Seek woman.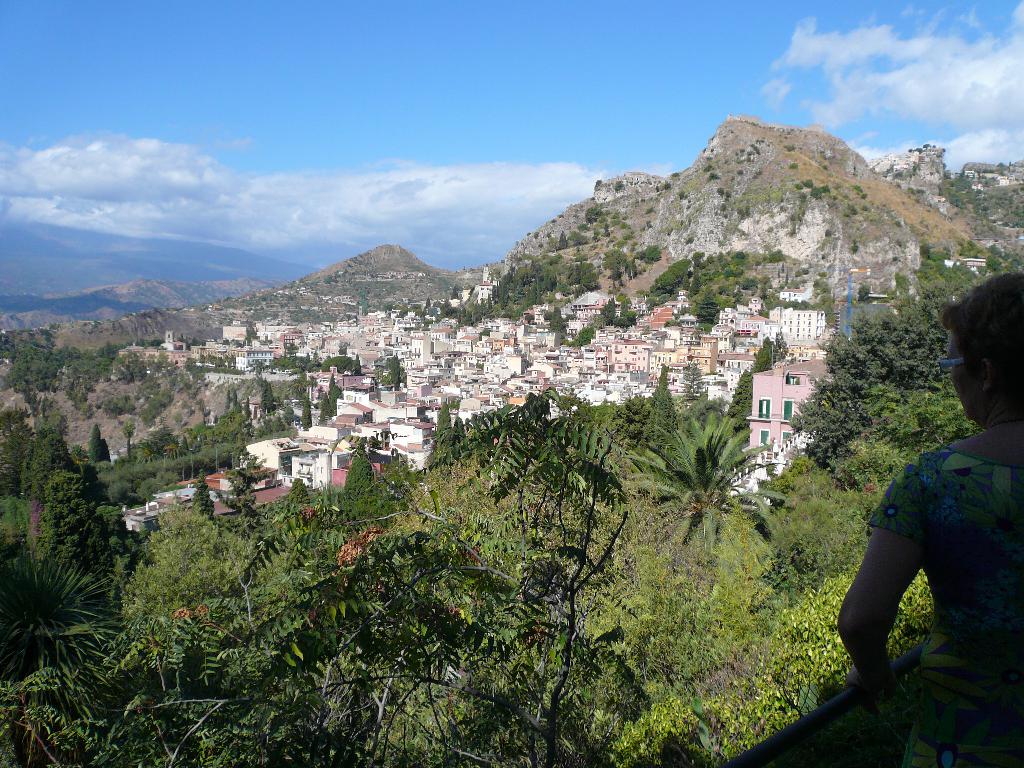
{"x1": 833, "y1": 269, "x2": 1023, "y2": 767}.
